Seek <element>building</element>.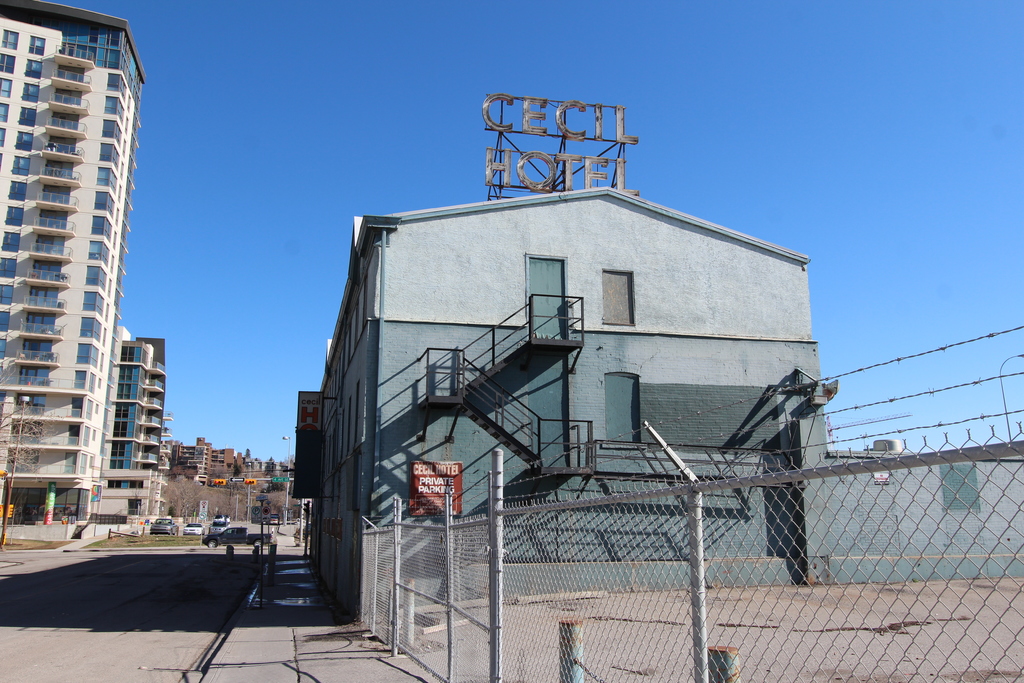
3, 0, 177, 539.
